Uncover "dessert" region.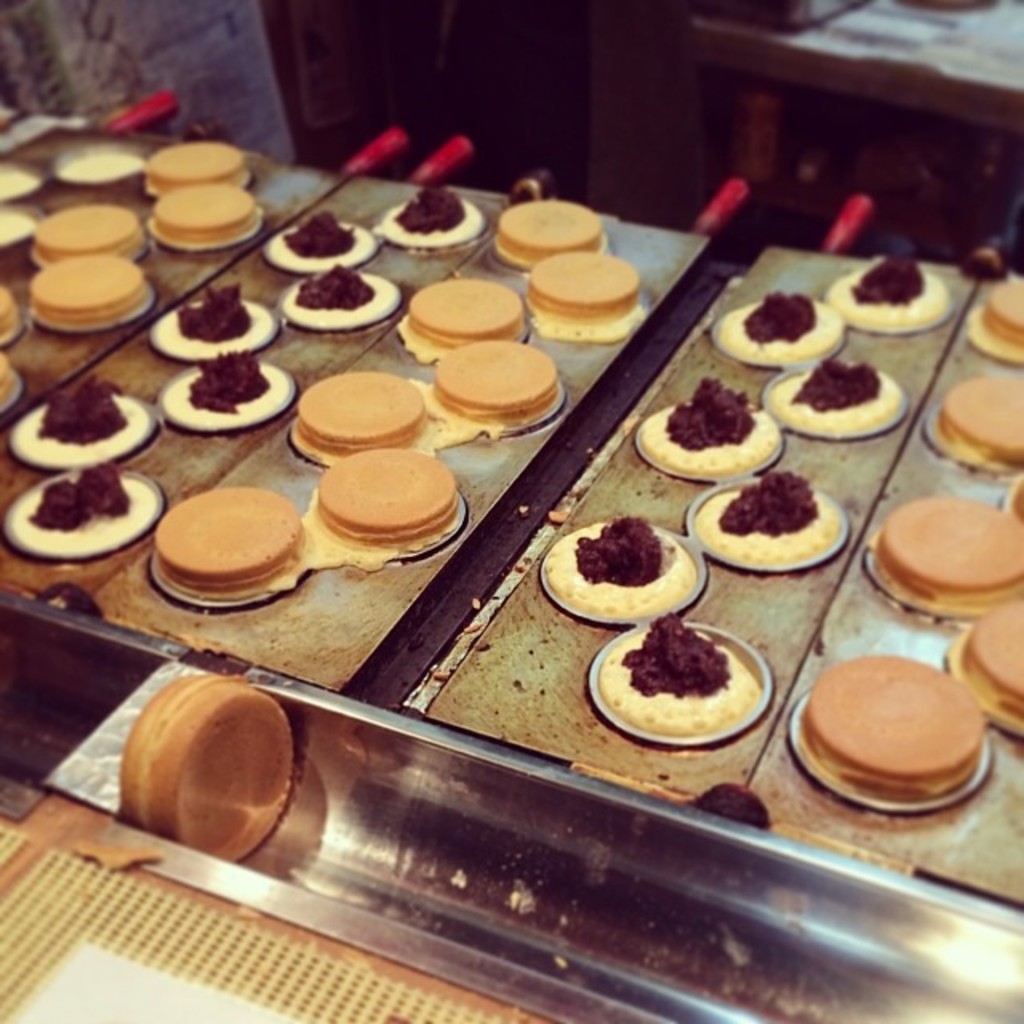
Uncovered: box(0, 278, 19, 346).
